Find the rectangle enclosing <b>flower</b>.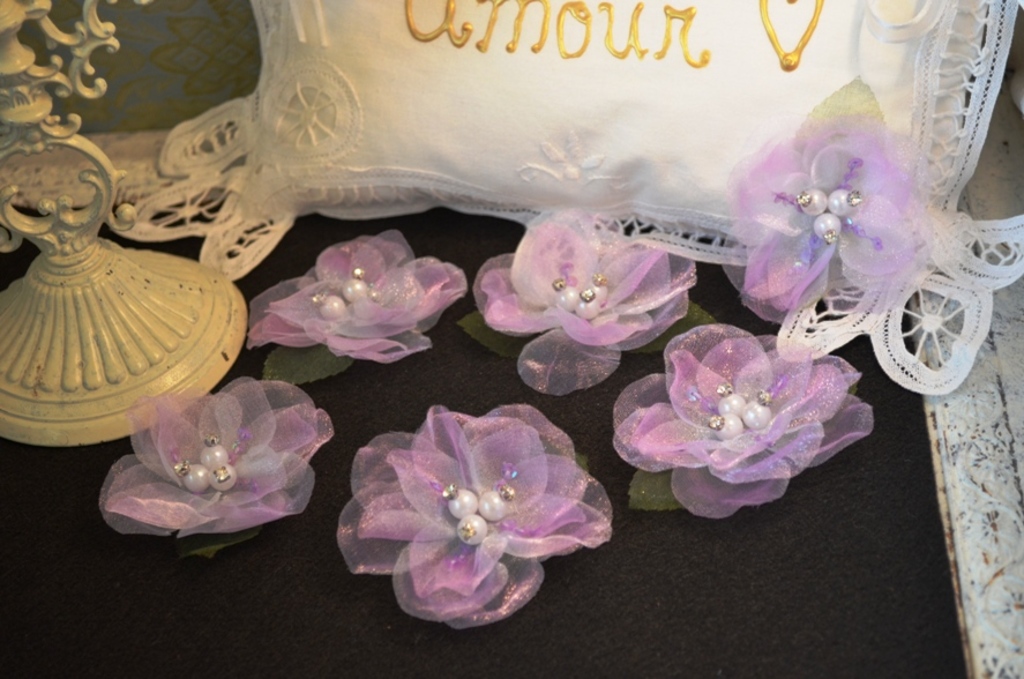
crop(344, 398, 619, 627).
